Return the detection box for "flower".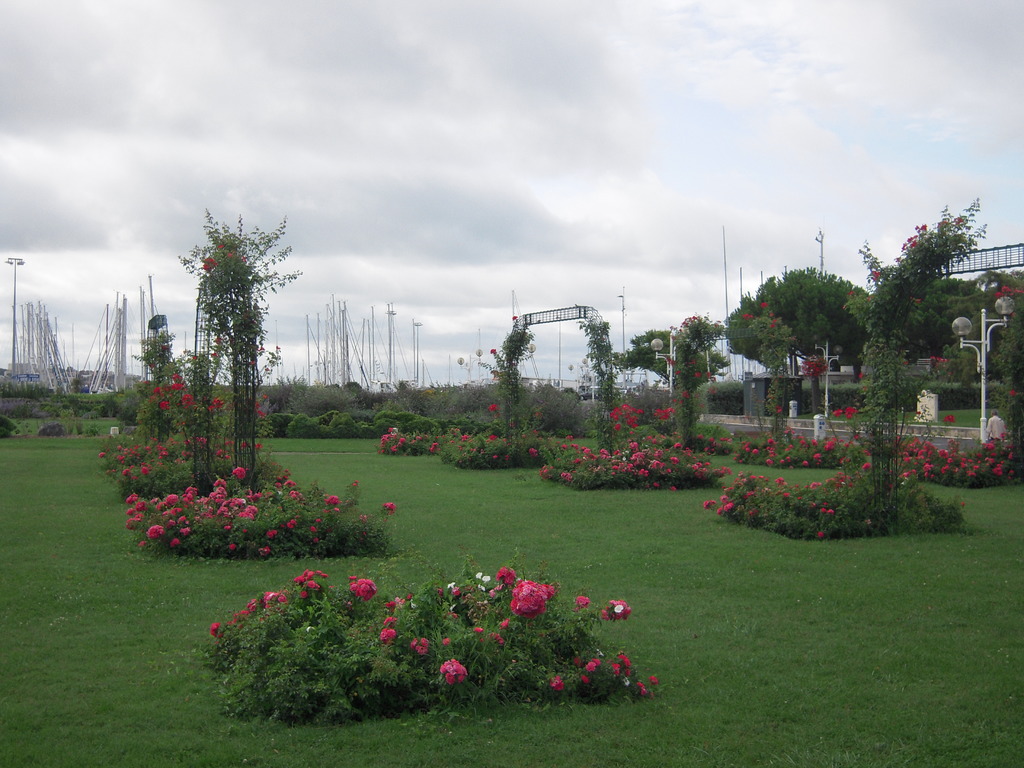
[x1=710, y1=466, x2=731, y2=479].
